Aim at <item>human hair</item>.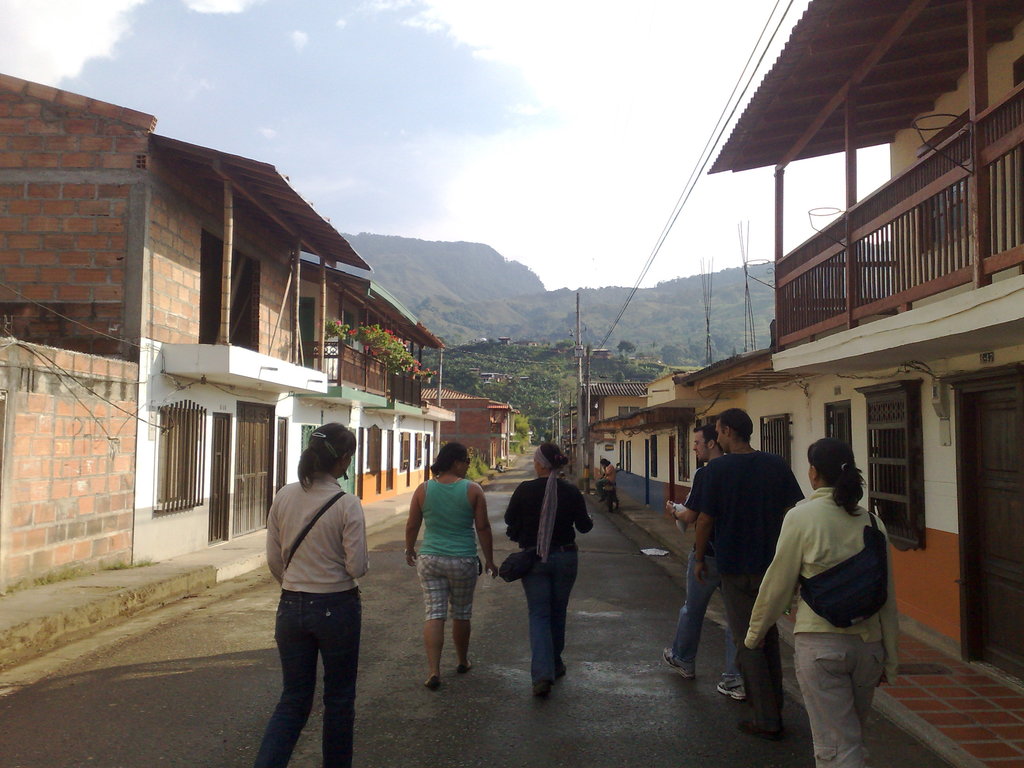
Aimed at bbox=[805, 436, 867, 526].
